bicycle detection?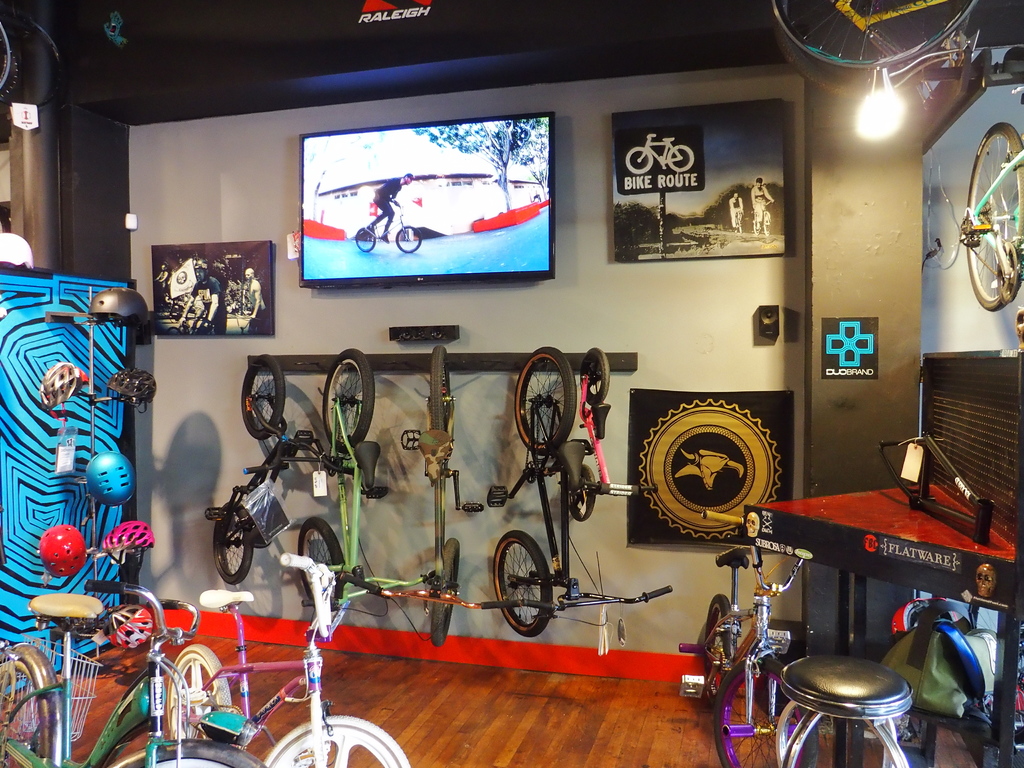
region(350, 202, 422, 253)
